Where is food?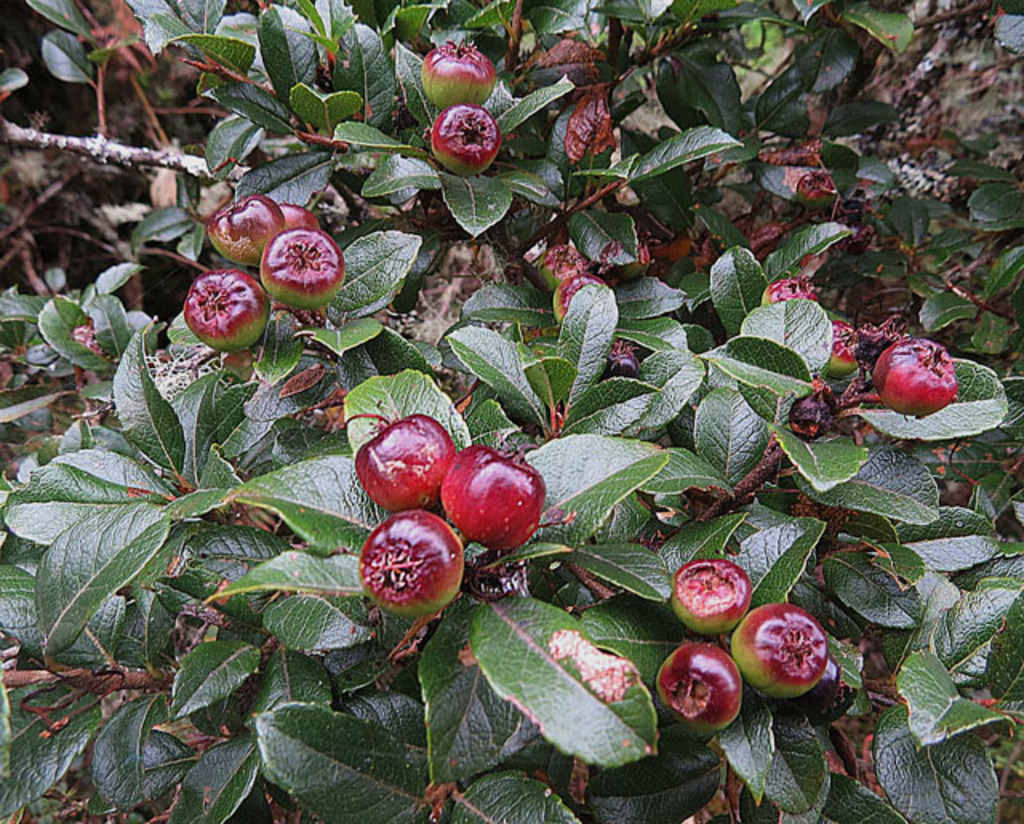
{"left": 826, "top": 320, "right": 862, "bottom": 382}.
